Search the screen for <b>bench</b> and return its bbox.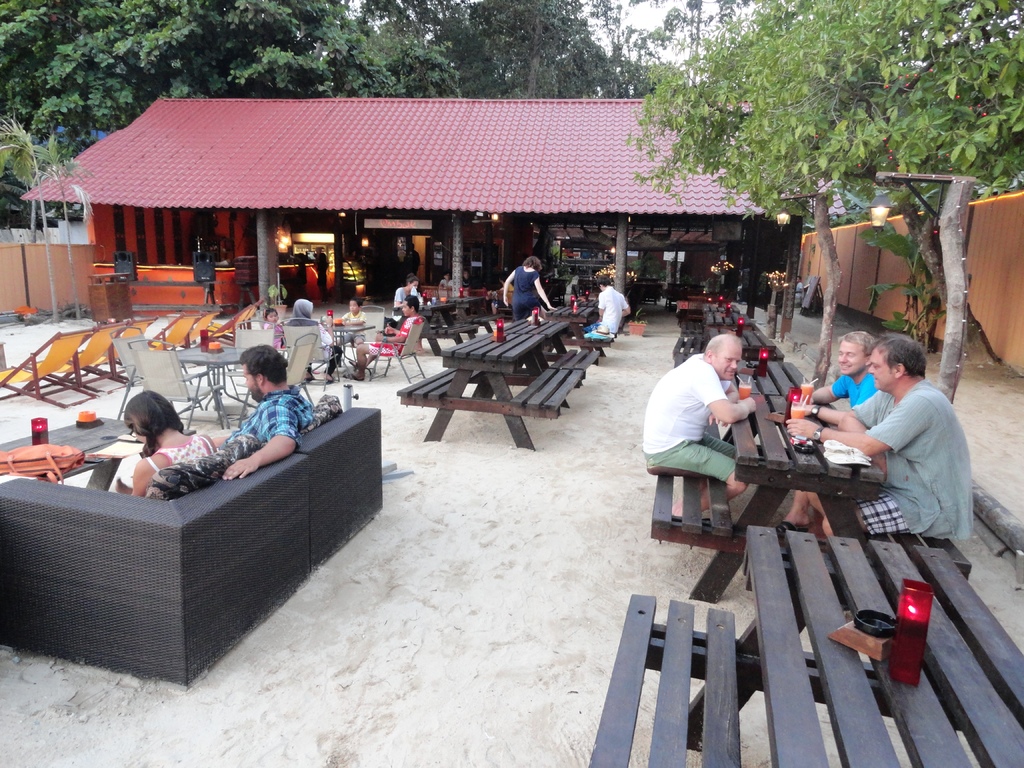
Found: <box>649,390,975,593</box>.
